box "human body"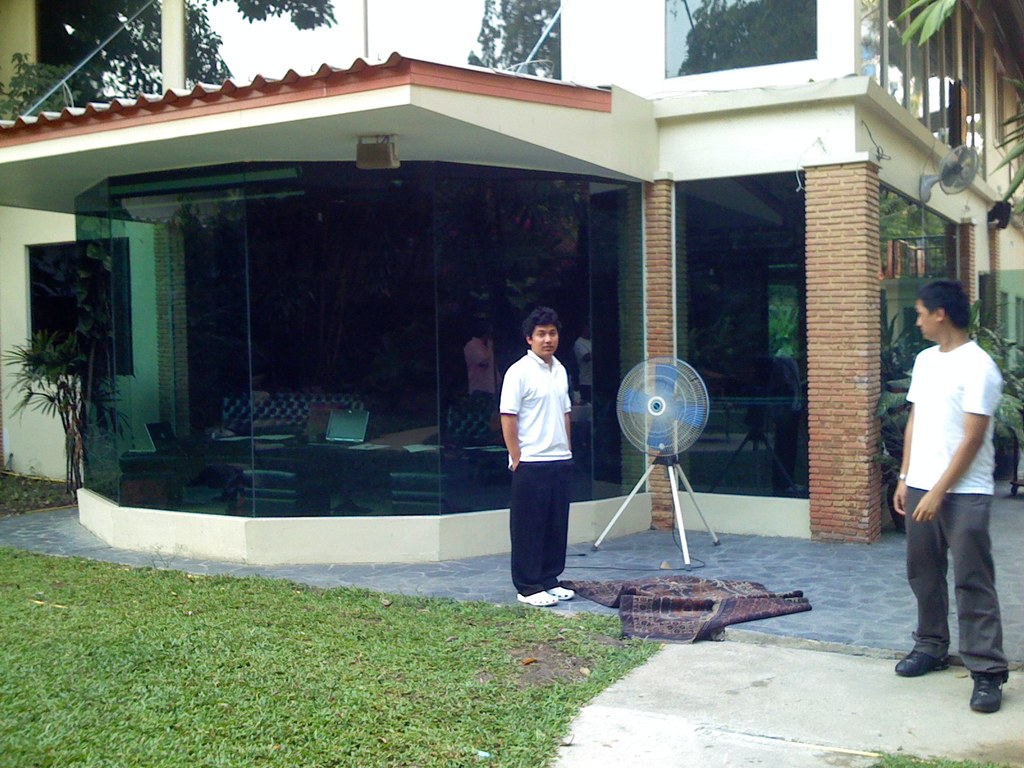
select_region(461, 319, 494, 401)
